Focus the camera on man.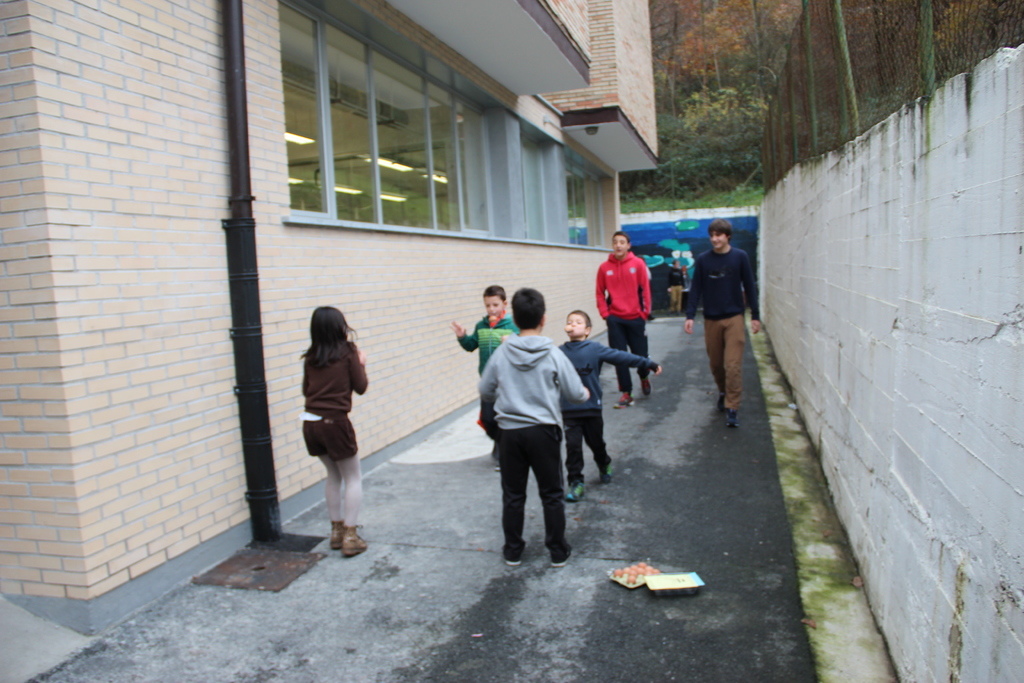
Focus region: [689,216,767,422].
